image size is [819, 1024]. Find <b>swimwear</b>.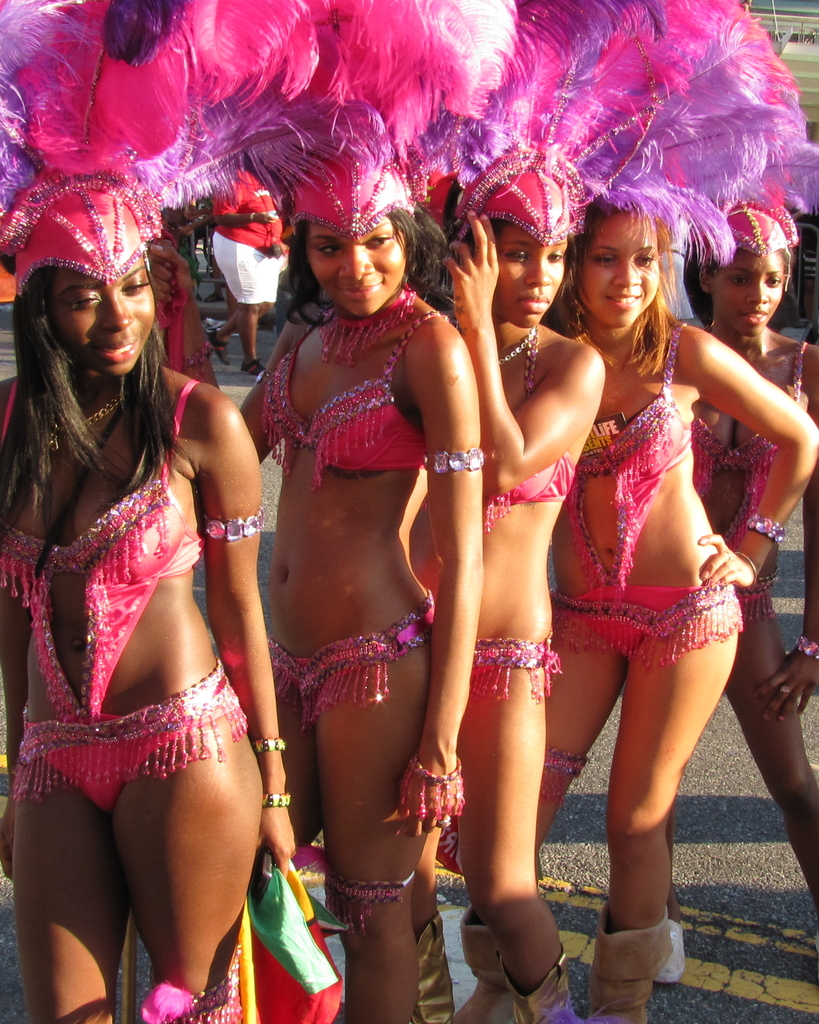
1,374,252,817.
